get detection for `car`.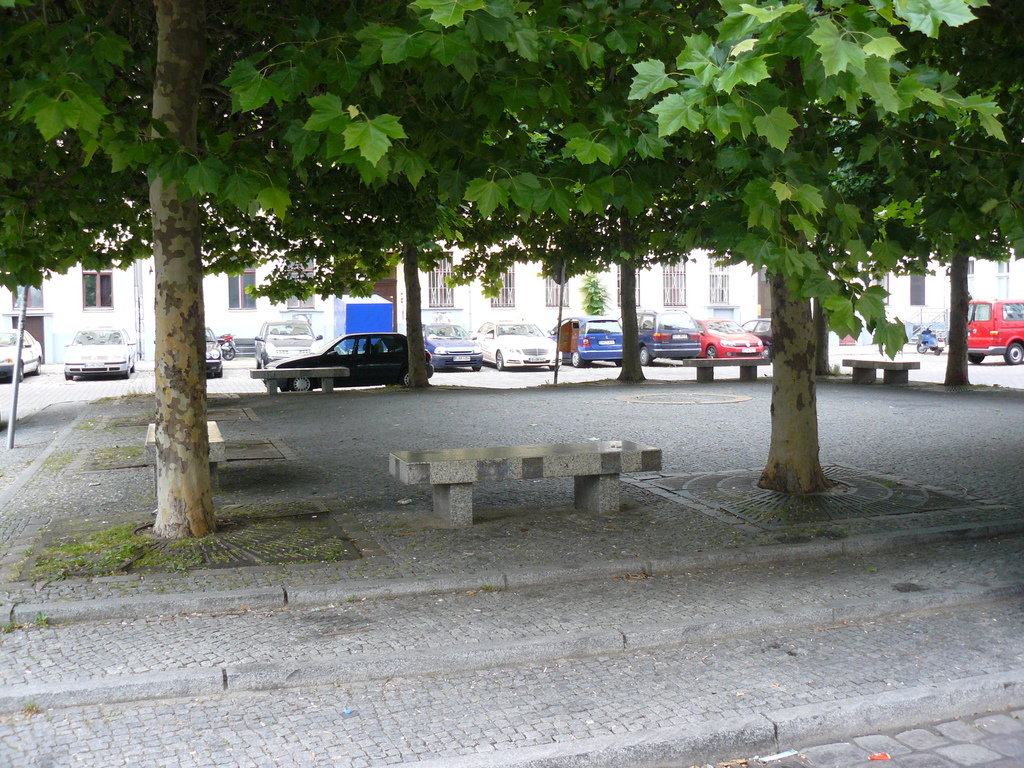
Detection: box(748, 317, 772, 344).
